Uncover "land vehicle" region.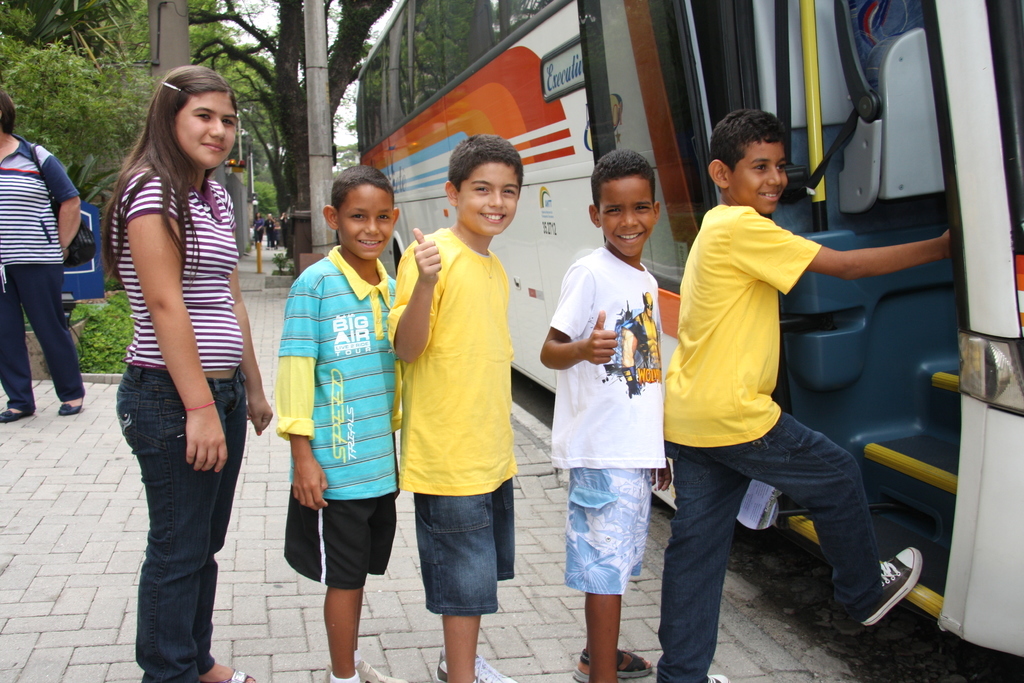
Uncovered: [x1=360, y1=0, x2=1023, y2=677].
